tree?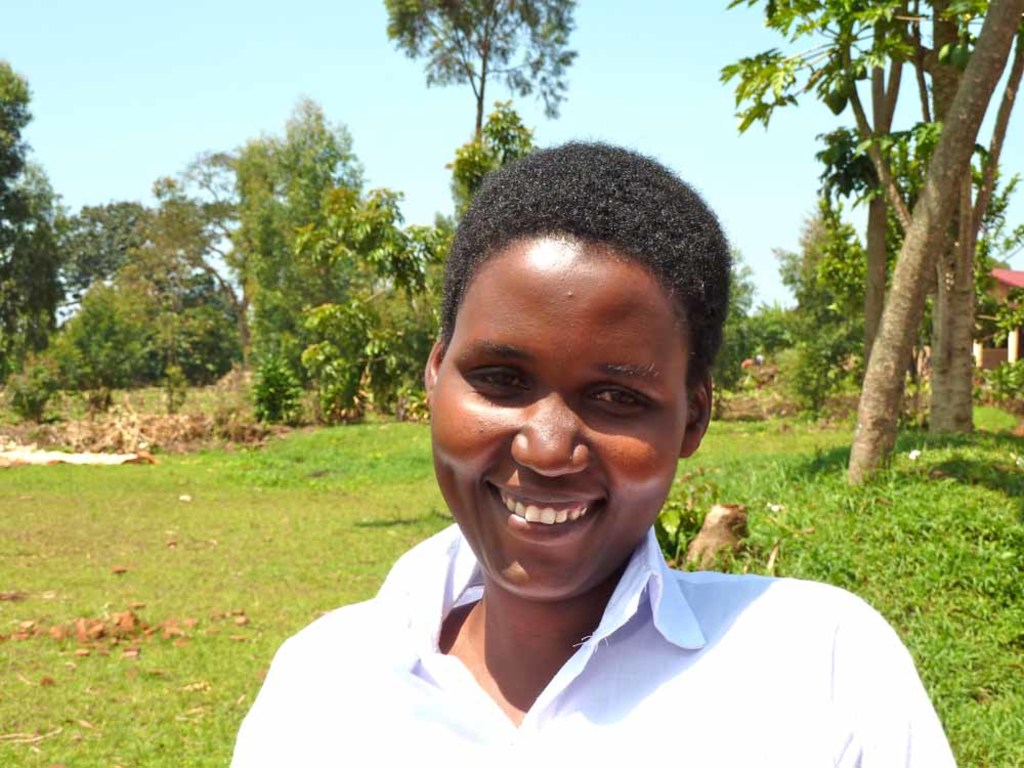
select_region(782, 196, 881, 421)
